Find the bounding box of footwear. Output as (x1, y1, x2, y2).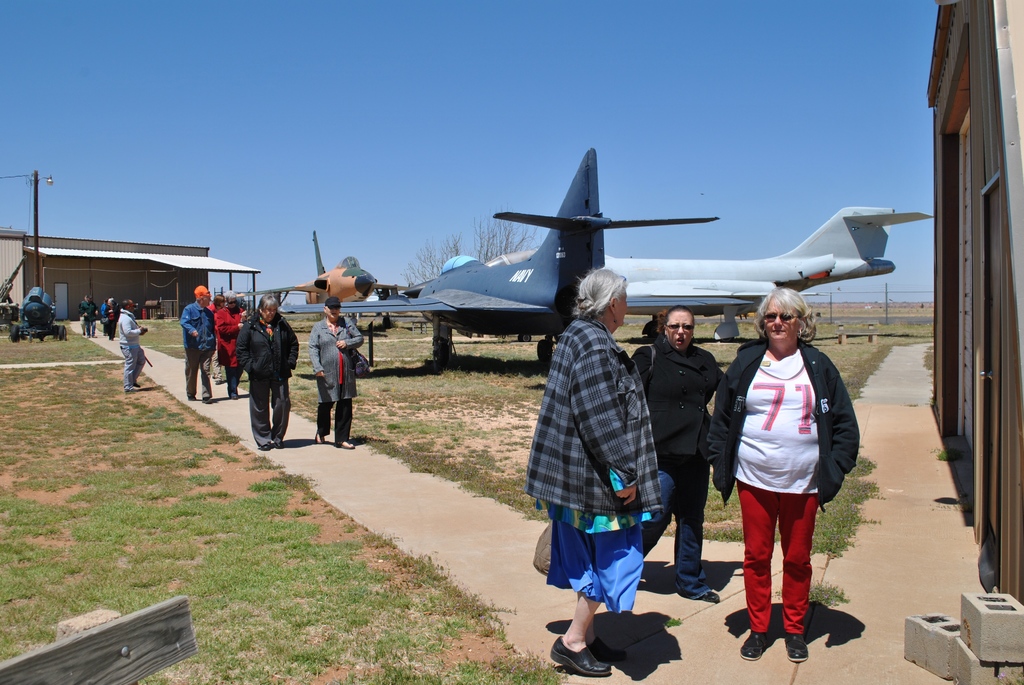
(310, 432, 322, 446).
